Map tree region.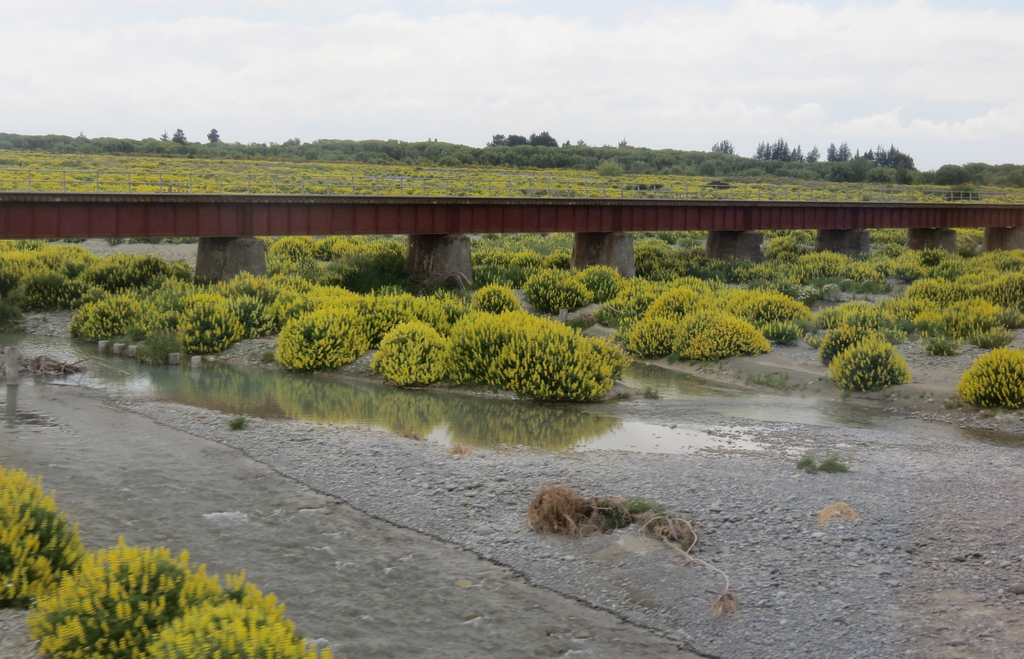
Mapped to box=[210, 131, 216, 142].
